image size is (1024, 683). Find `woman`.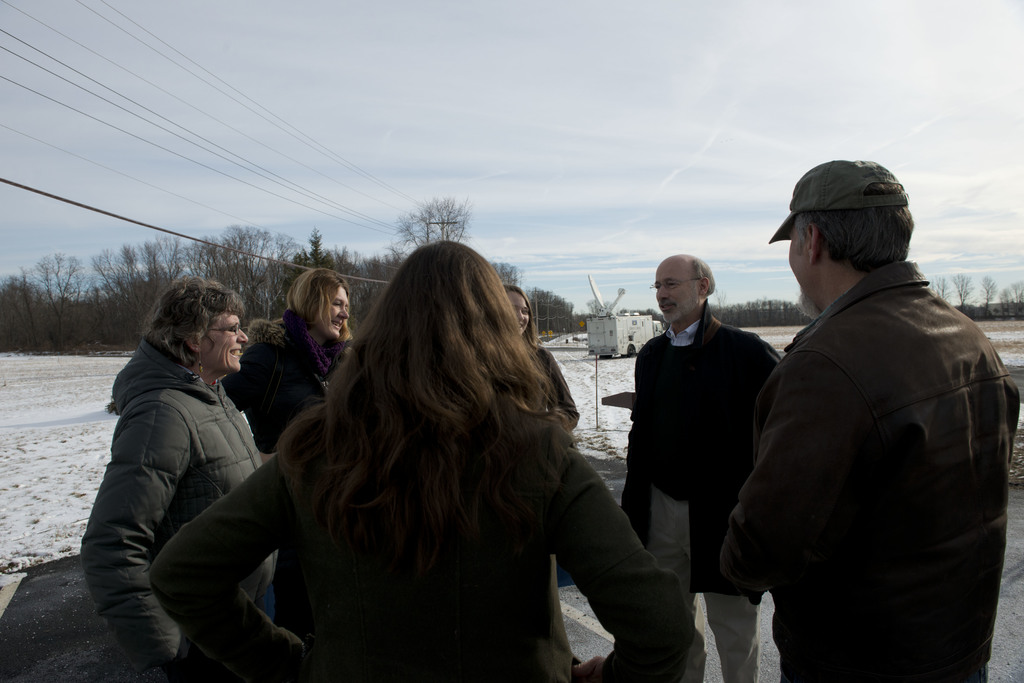
[80,275,284,682].
